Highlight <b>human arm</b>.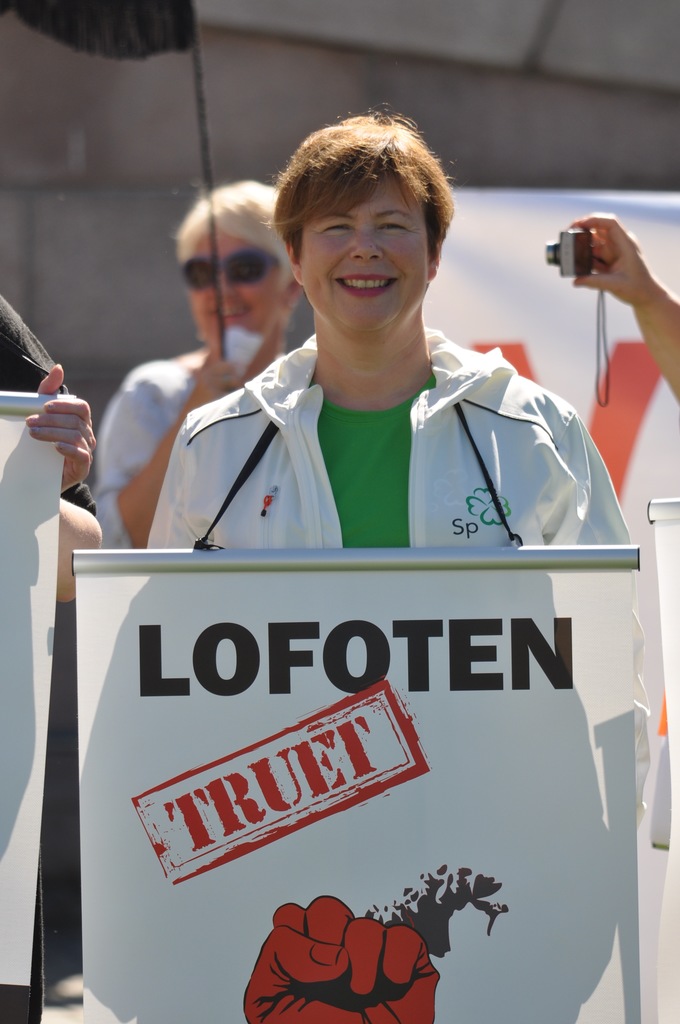
Highlighted region: select_region(565, 212, 679, 398).
